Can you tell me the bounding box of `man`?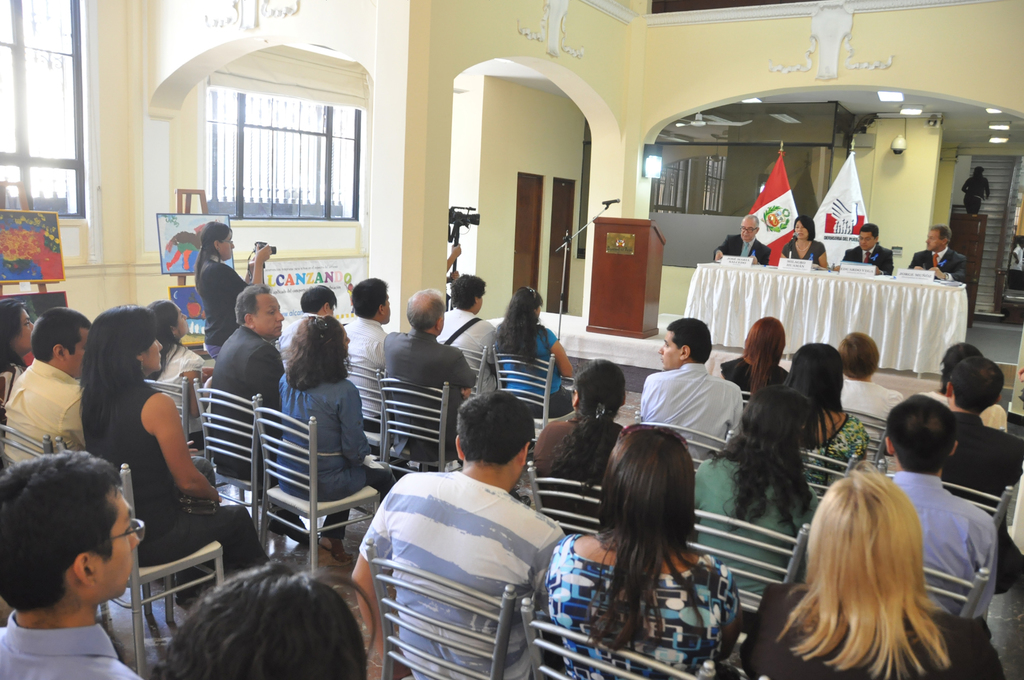
<bbox>3, 308, 92, 474</bbox>.
